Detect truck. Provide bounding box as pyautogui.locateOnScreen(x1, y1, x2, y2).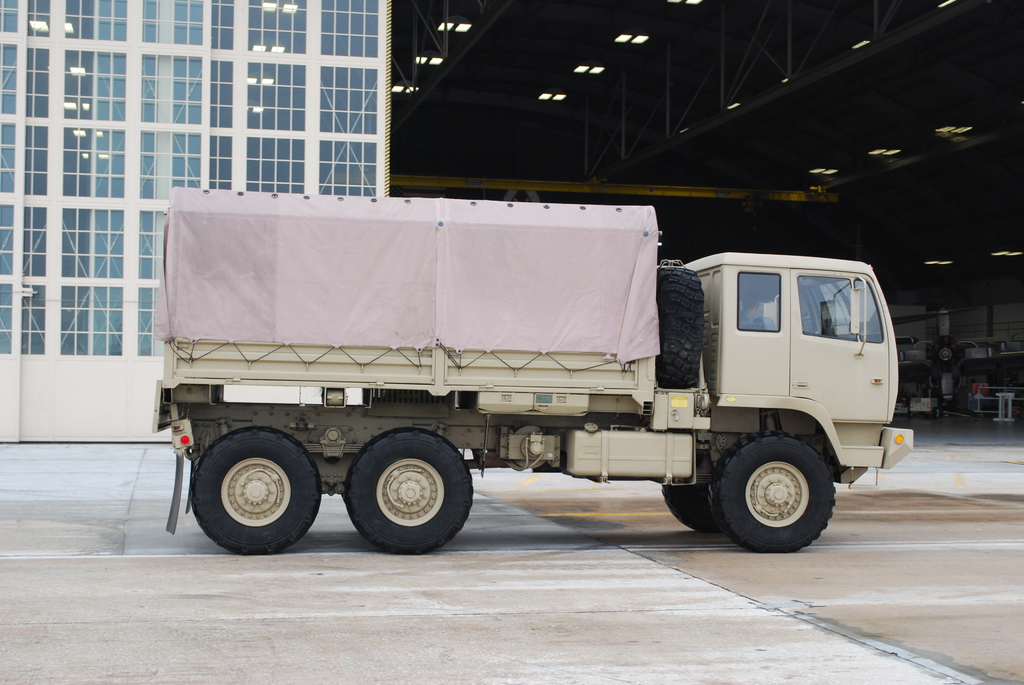
pyautogui.locateOnScreen(136, 190, 925, 562).
